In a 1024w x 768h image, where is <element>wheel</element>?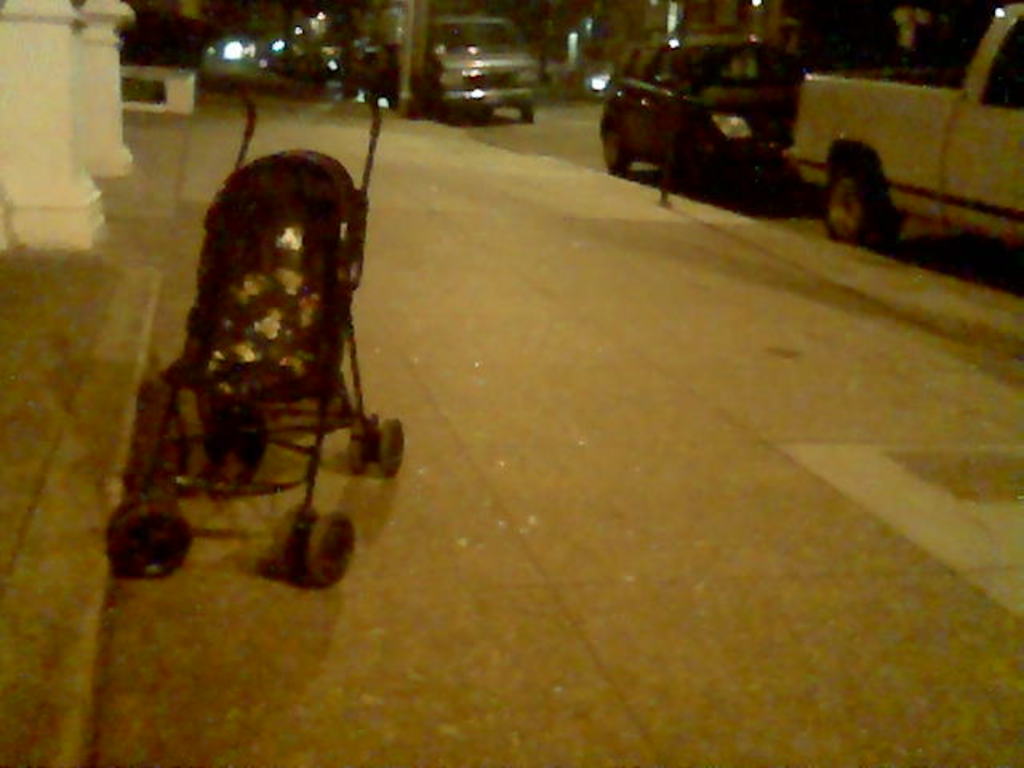
left=834, top=126, right=906, bottom=234.
